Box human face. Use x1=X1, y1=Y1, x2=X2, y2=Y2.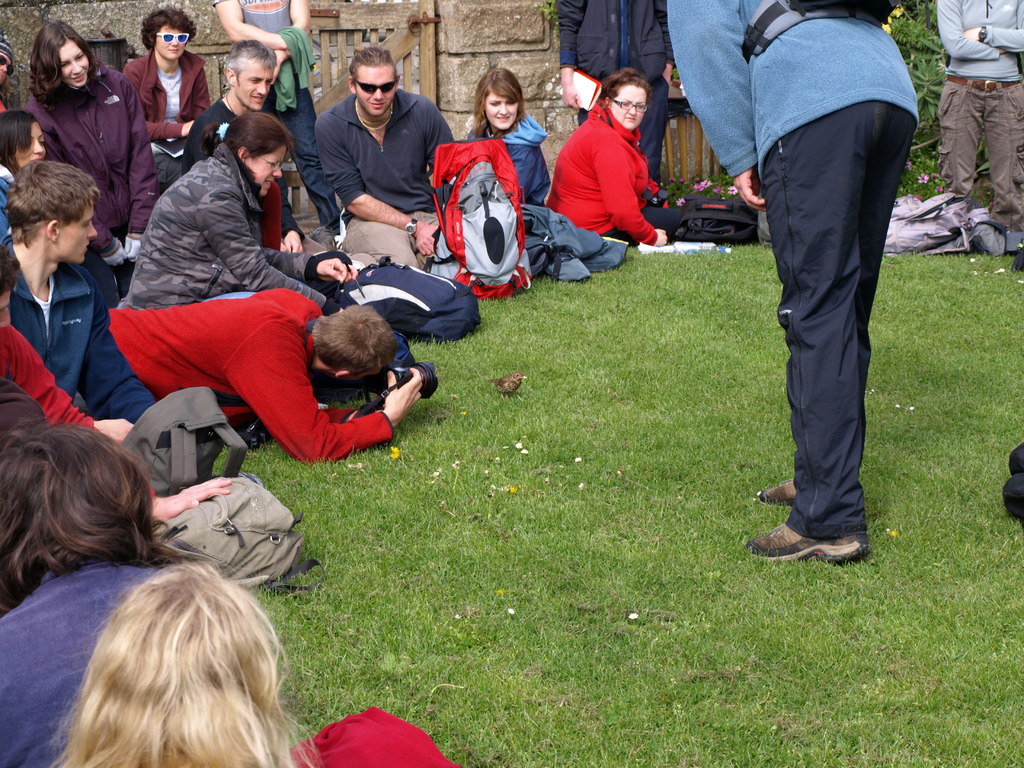
x1=239, y1=64, x2=275, y2=108.
